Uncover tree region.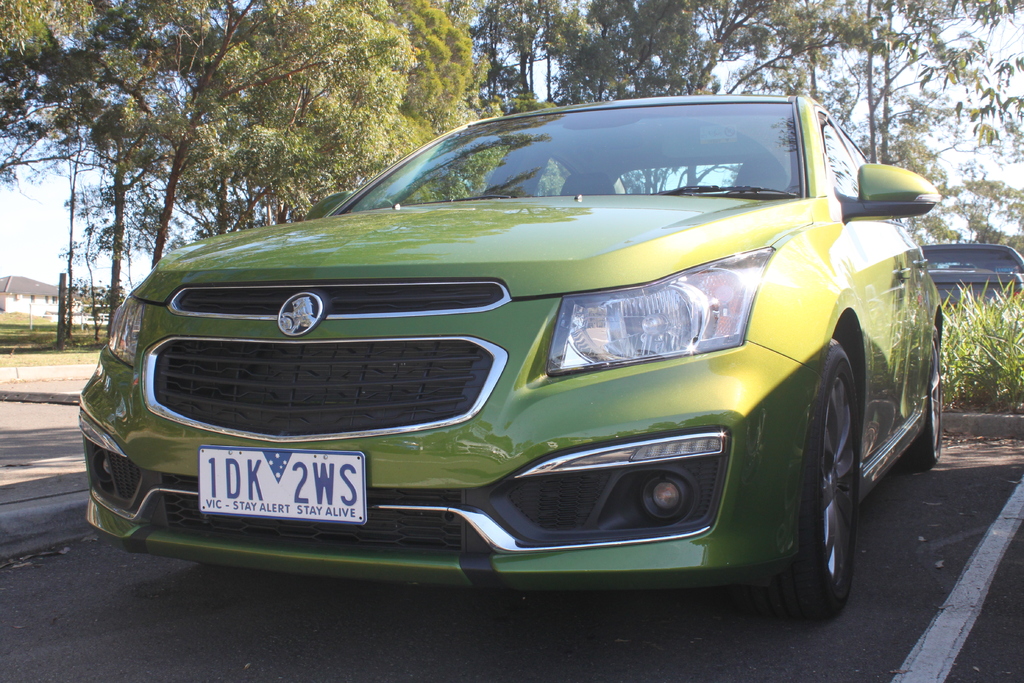
Uncovered: box(0, 0, 508, 336).
